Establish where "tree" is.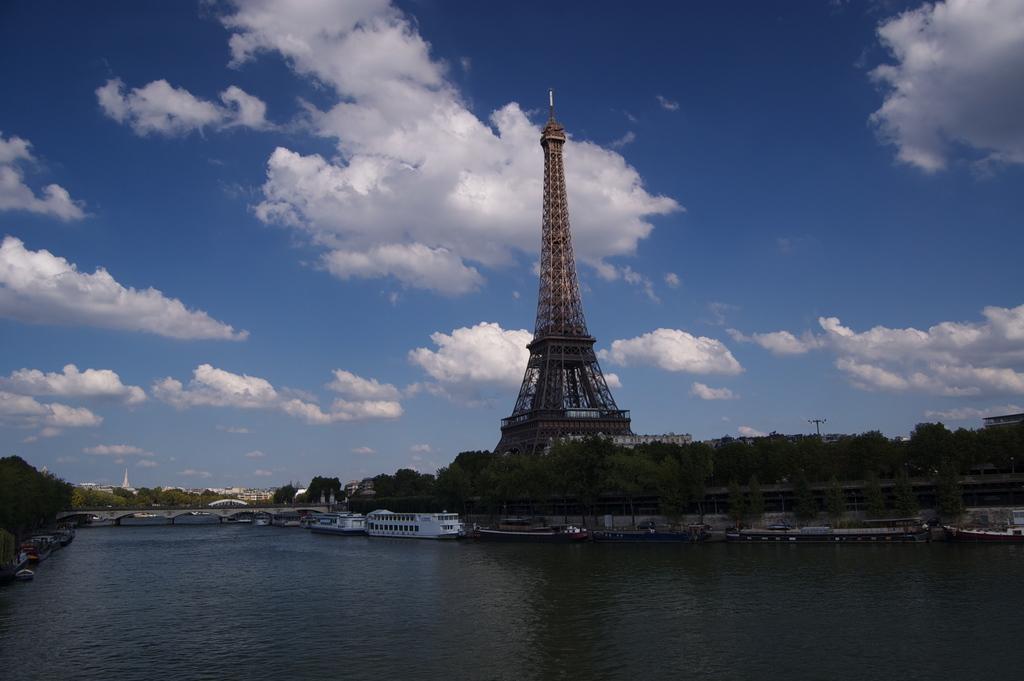
Established at <box>3,461,79,539</box>.
